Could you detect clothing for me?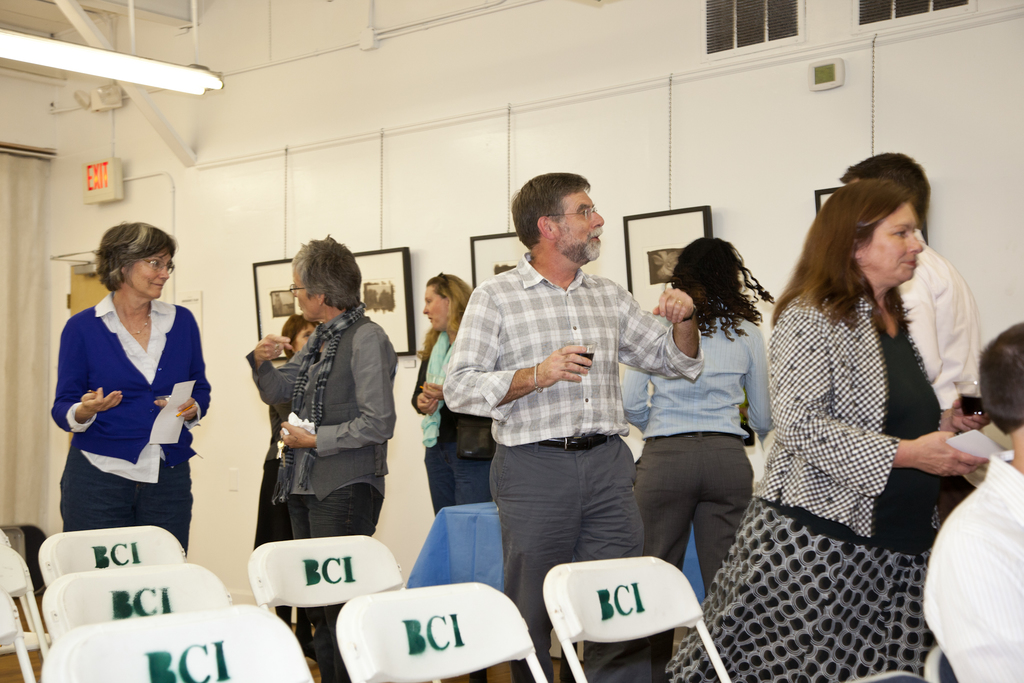
Detection result: [left=666, top=293, right=945, bottom=682].
